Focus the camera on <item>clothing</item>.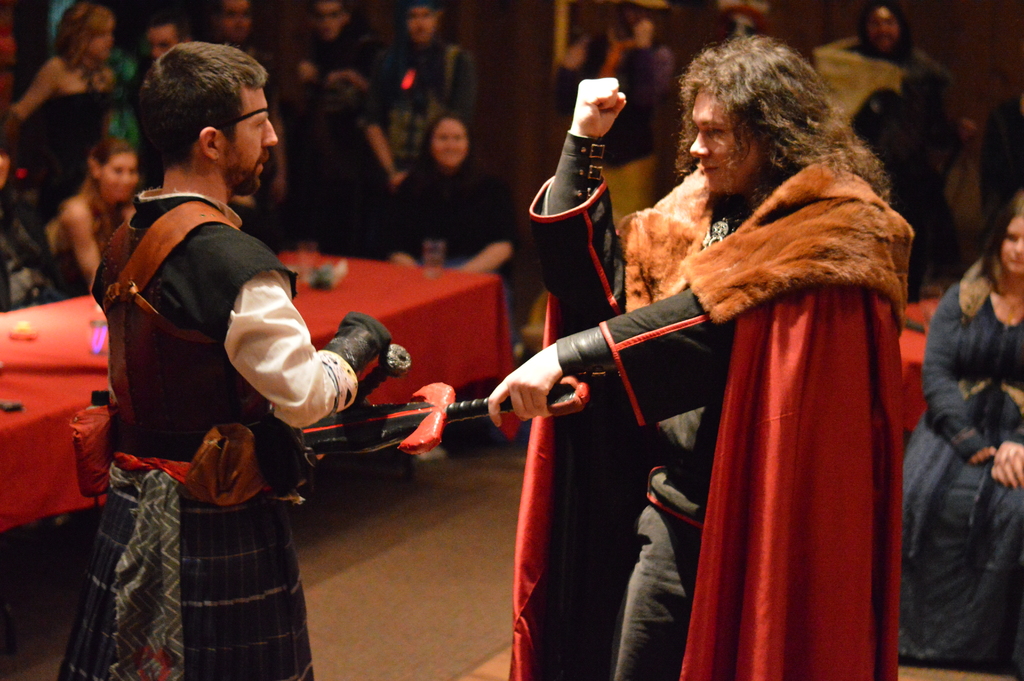
Focus region: box(356, 31, 480, 259).
